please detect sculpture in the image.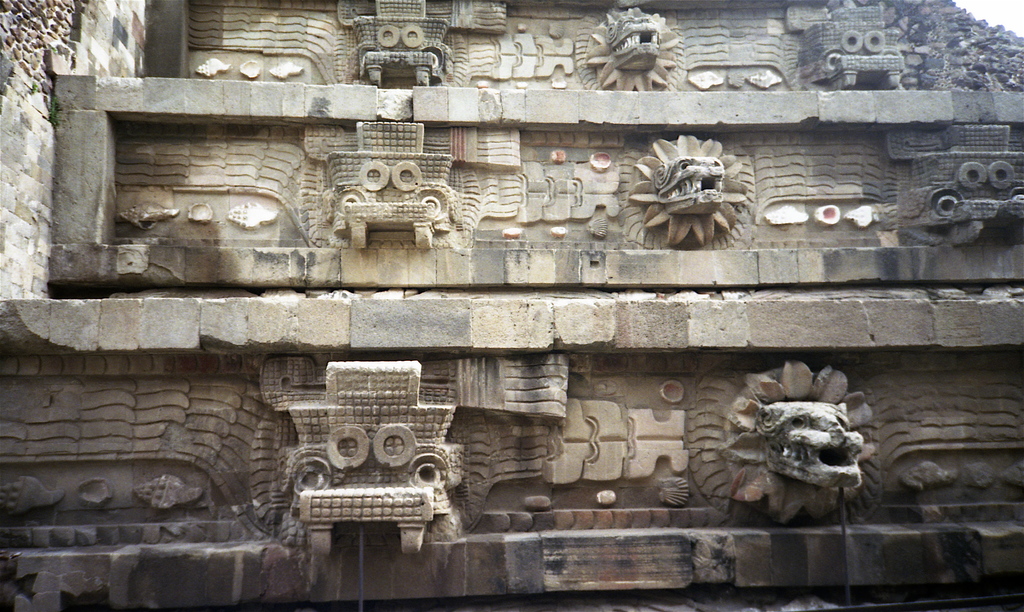
pyautogui.locateOnScreen(755, 384, 867, 489).
